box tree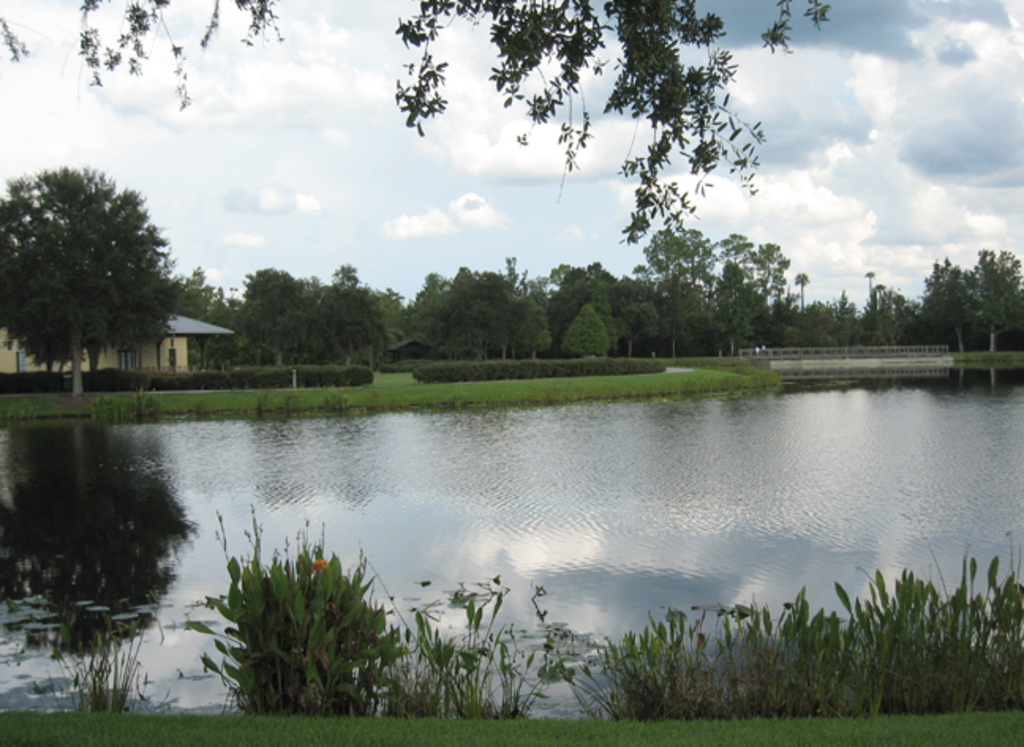
[x1=0, y1=0, x2=834, y2=246]
